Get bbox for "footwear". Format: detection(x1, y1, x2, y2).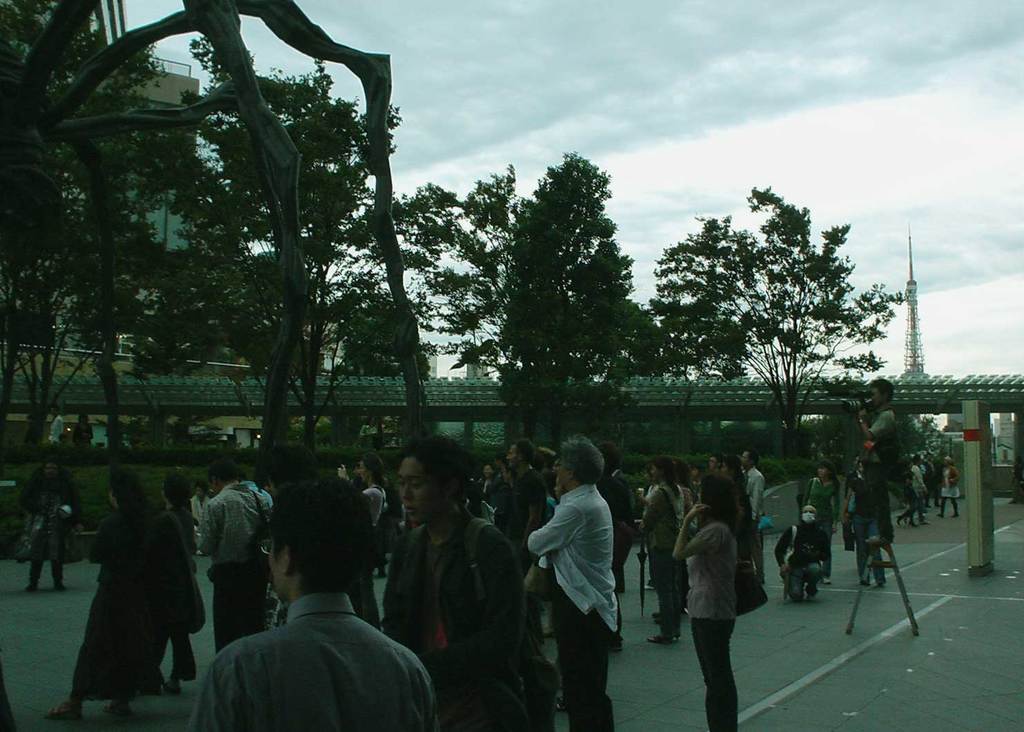
detection(645, 612, 667, 623).
